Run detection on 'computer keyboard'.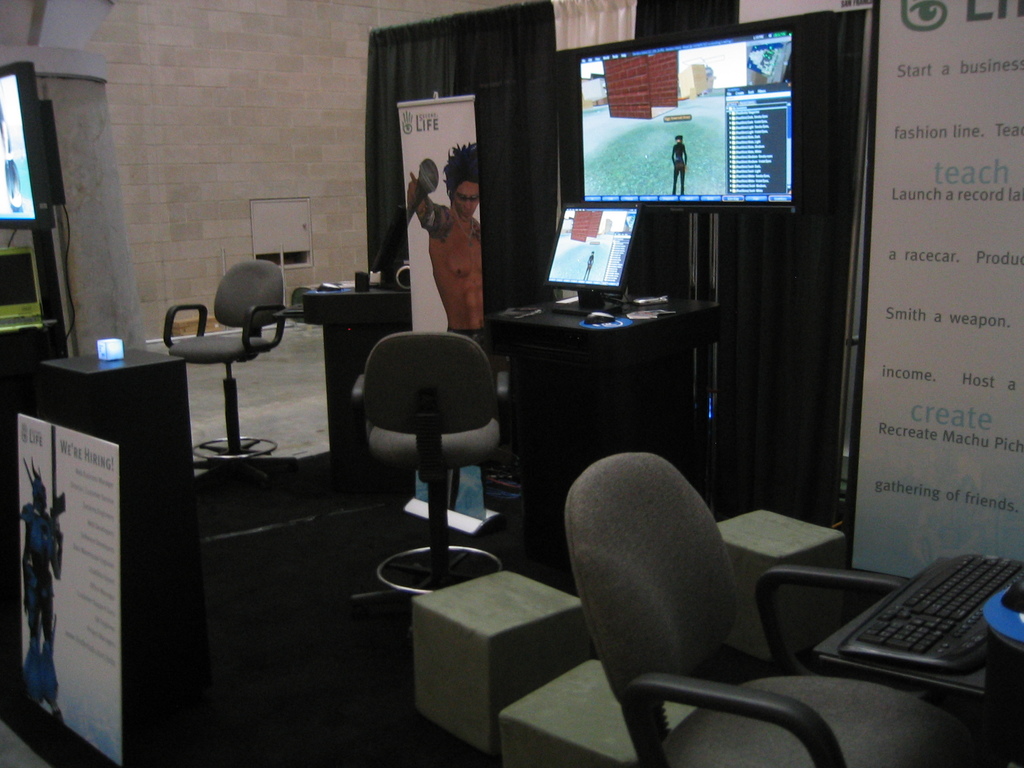
Result: (left=837, top=549, right=1023, bottom=675).
